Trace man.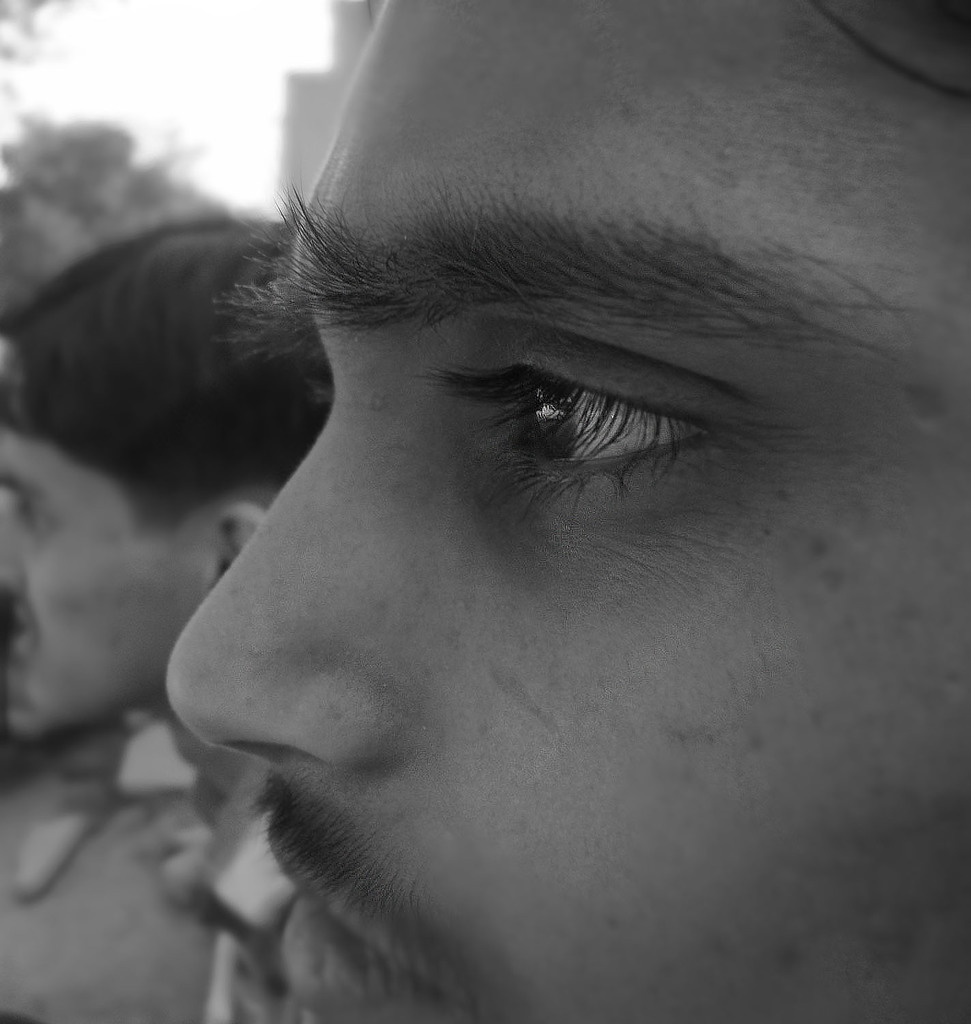
Traced to (left=160, top=0, right=970, bottom=1023).
